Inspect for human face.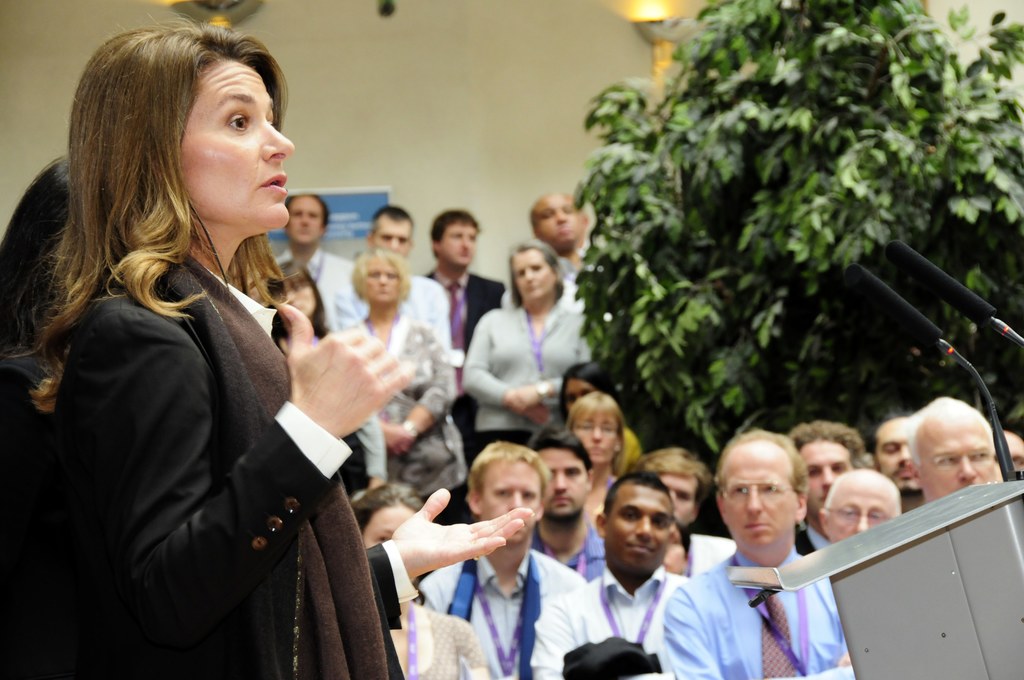
Inspection: bbox(285, 194, 323, 240).
